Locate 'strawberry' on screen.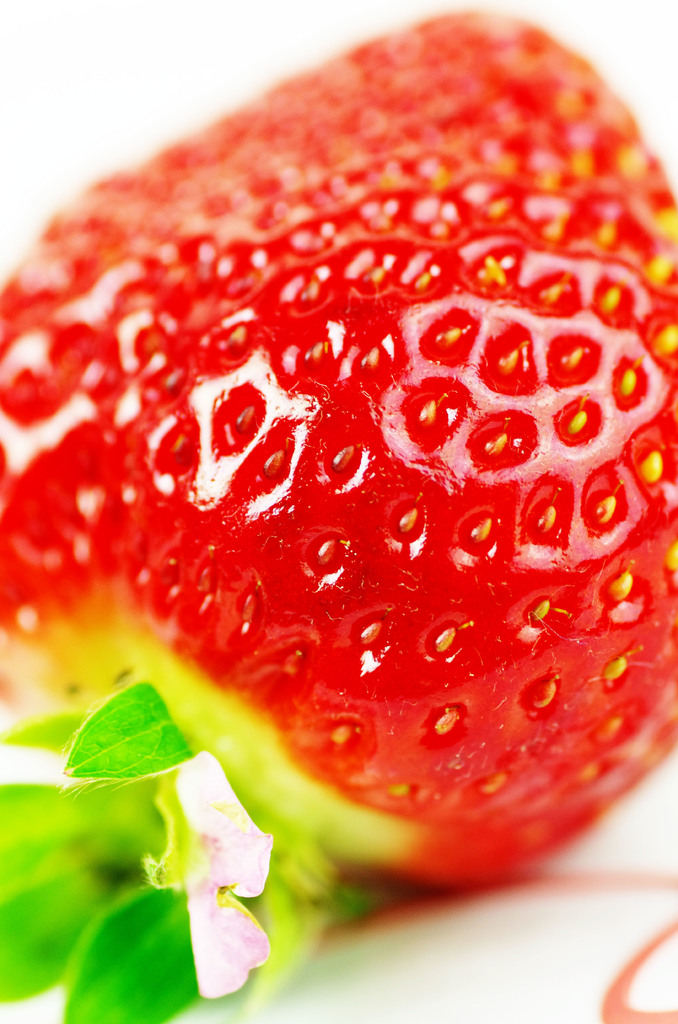
On screen at <bbox>4, 0, 677, 931</bbox>.
